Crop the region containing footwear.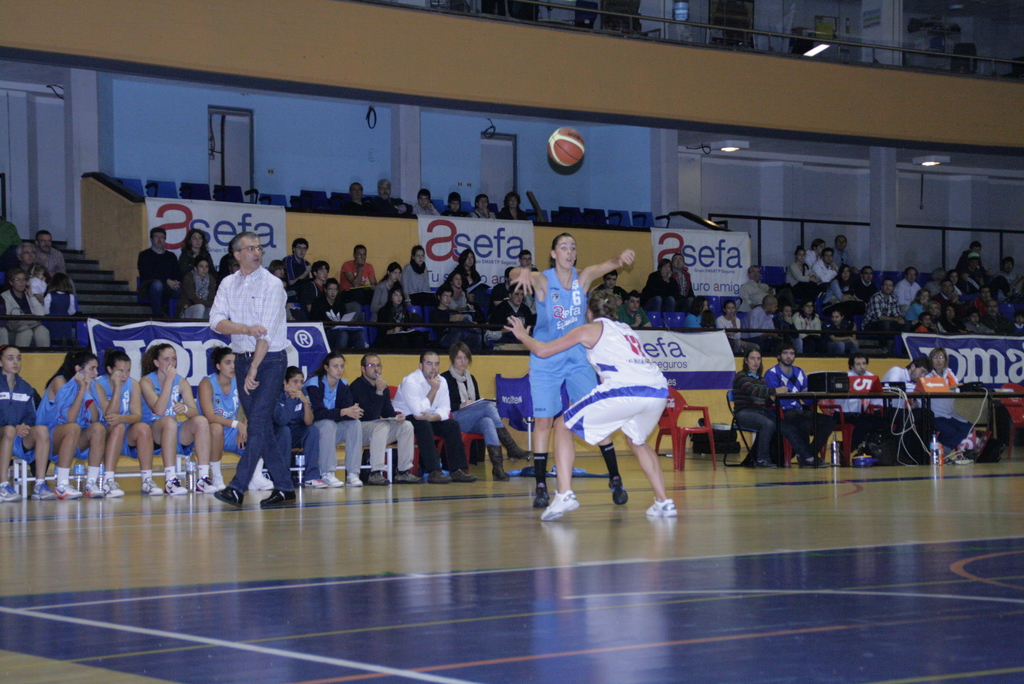
Crop region: (x1=753, y1=459, x2=777, y2=468).
